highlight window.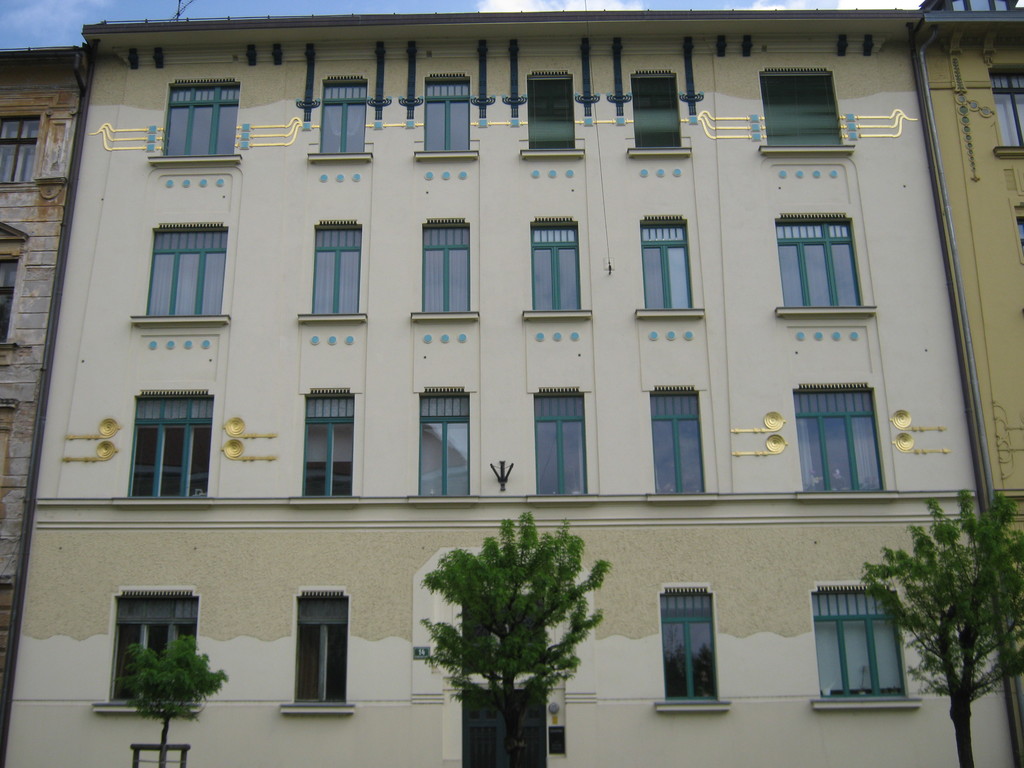
Highlighted region: box=[779, 218, 863, 305].
